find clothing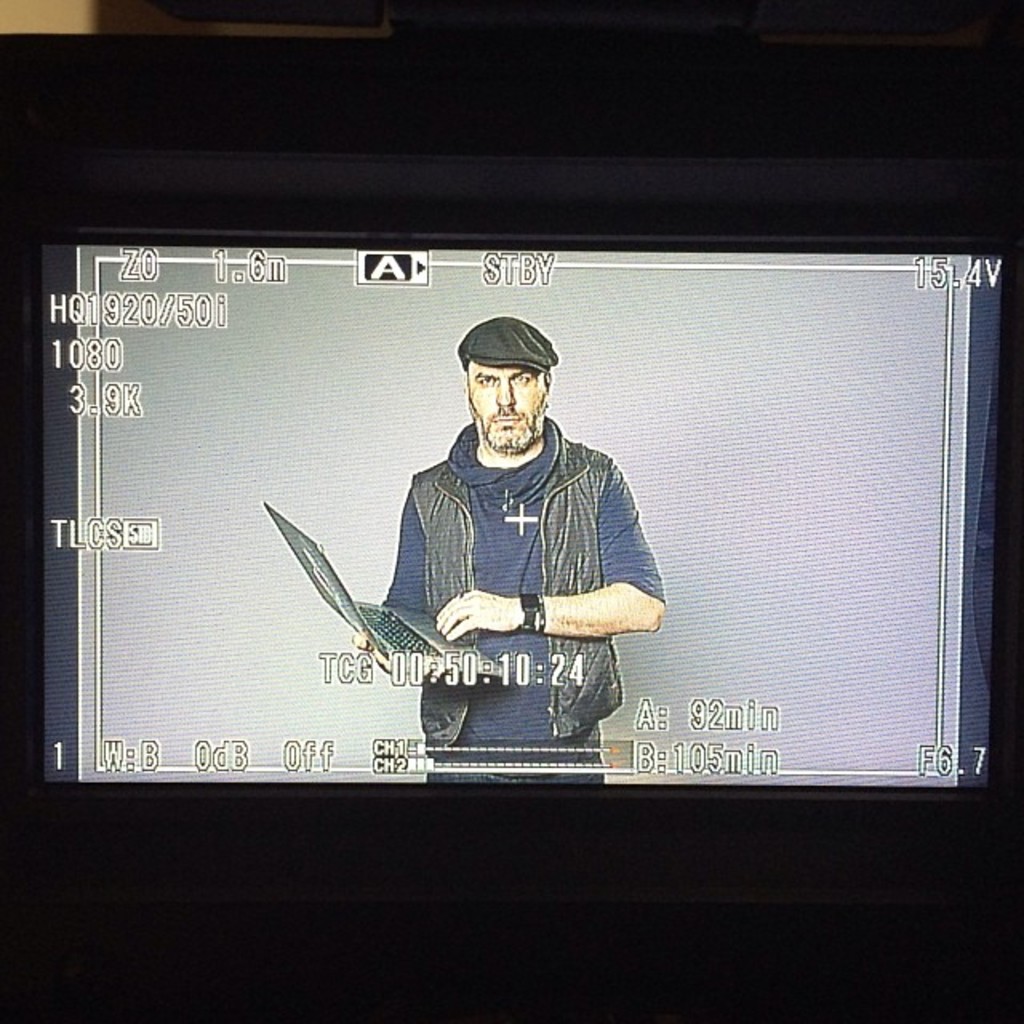
locate(363, 355, 670, 710)
